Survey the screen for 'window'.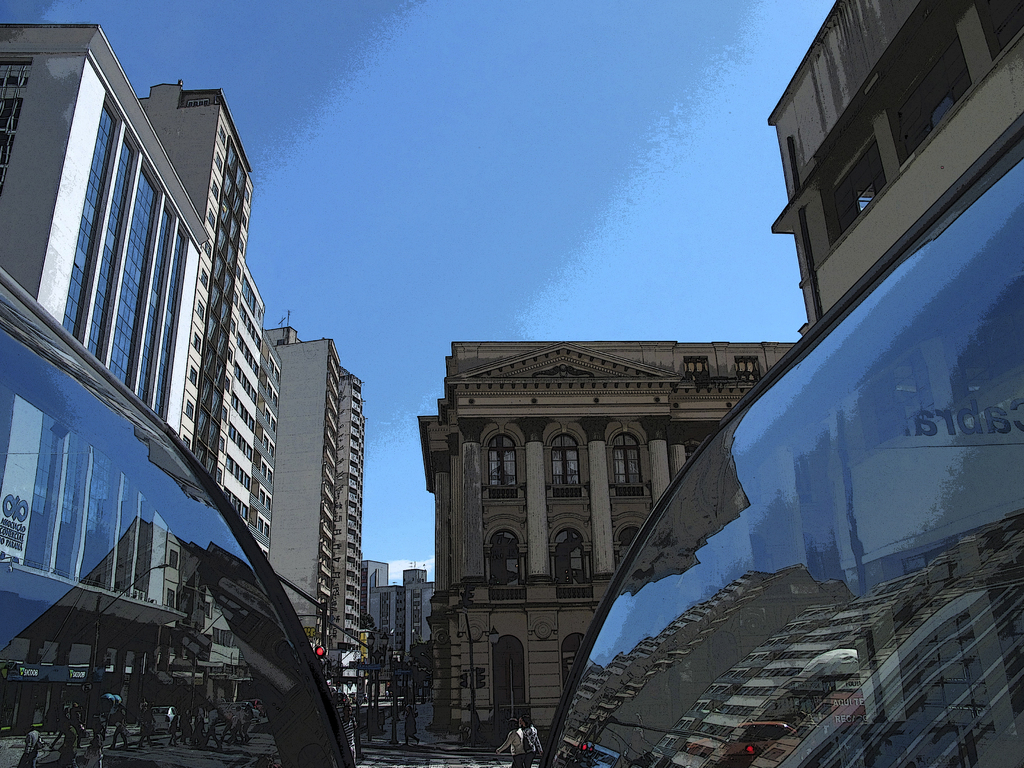
Survey found: 486 531 521 586.
